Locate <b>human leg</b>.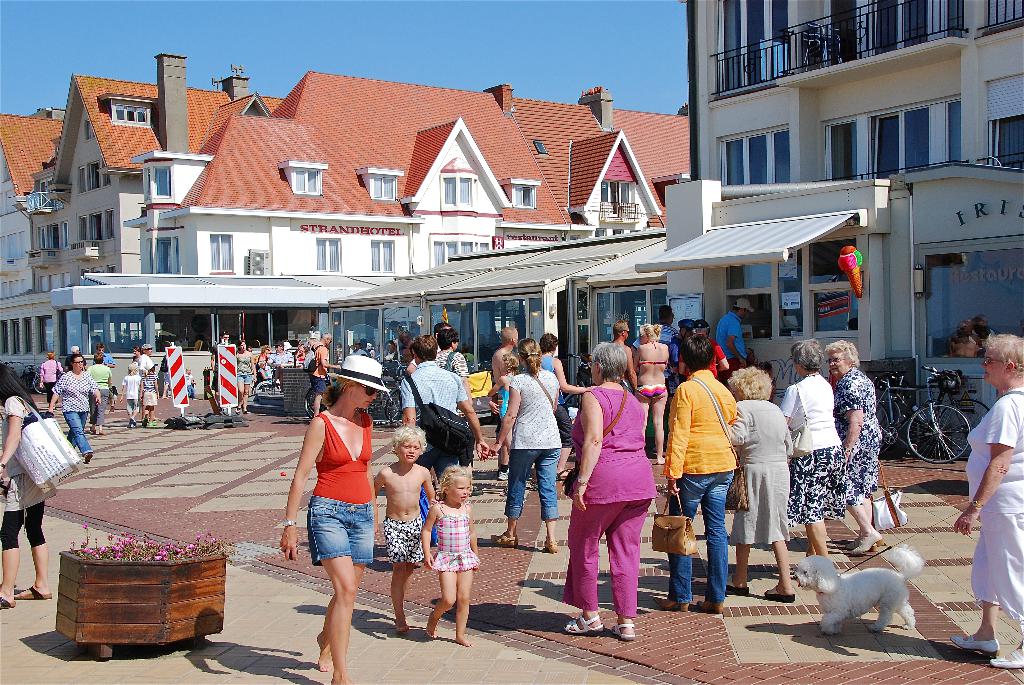
Bounding box: Rect(454, 569, 472, 644).
